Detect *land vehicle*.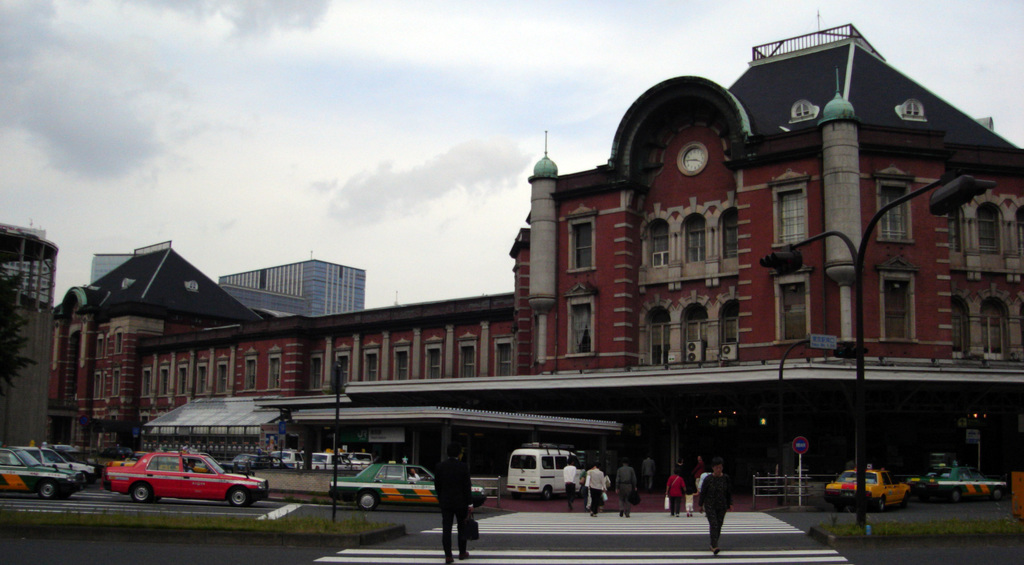
Detected at 232,450,294,468.
